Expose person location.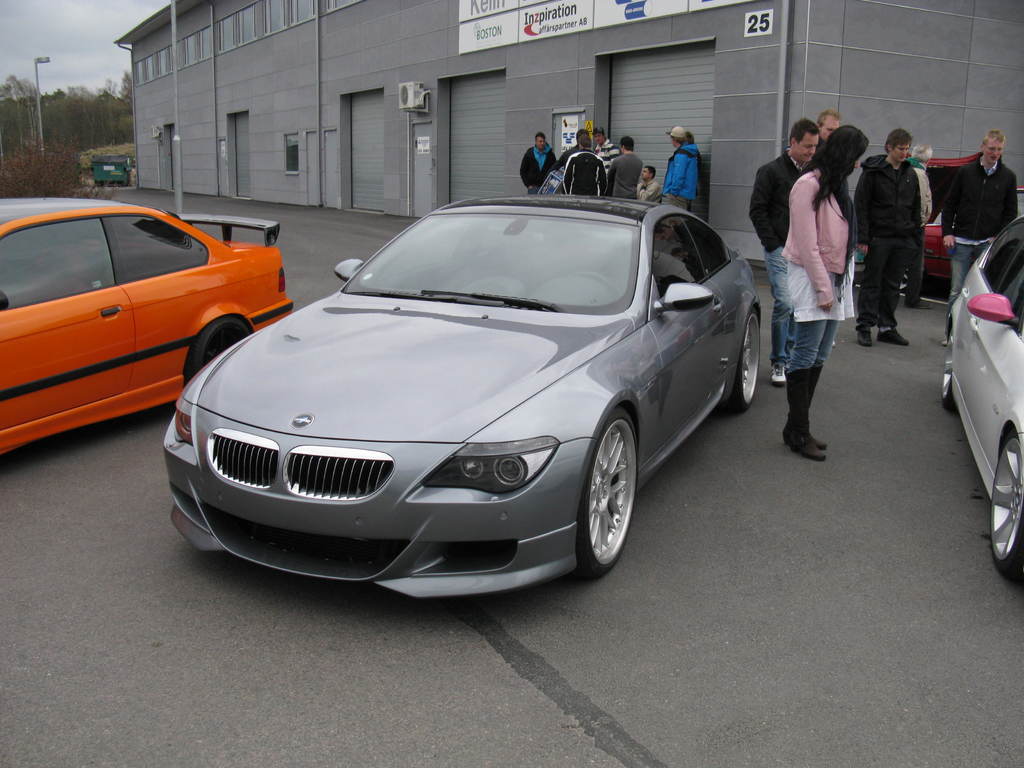
Exposed at [x1=852, y1=128, x2=922, y2=346].
